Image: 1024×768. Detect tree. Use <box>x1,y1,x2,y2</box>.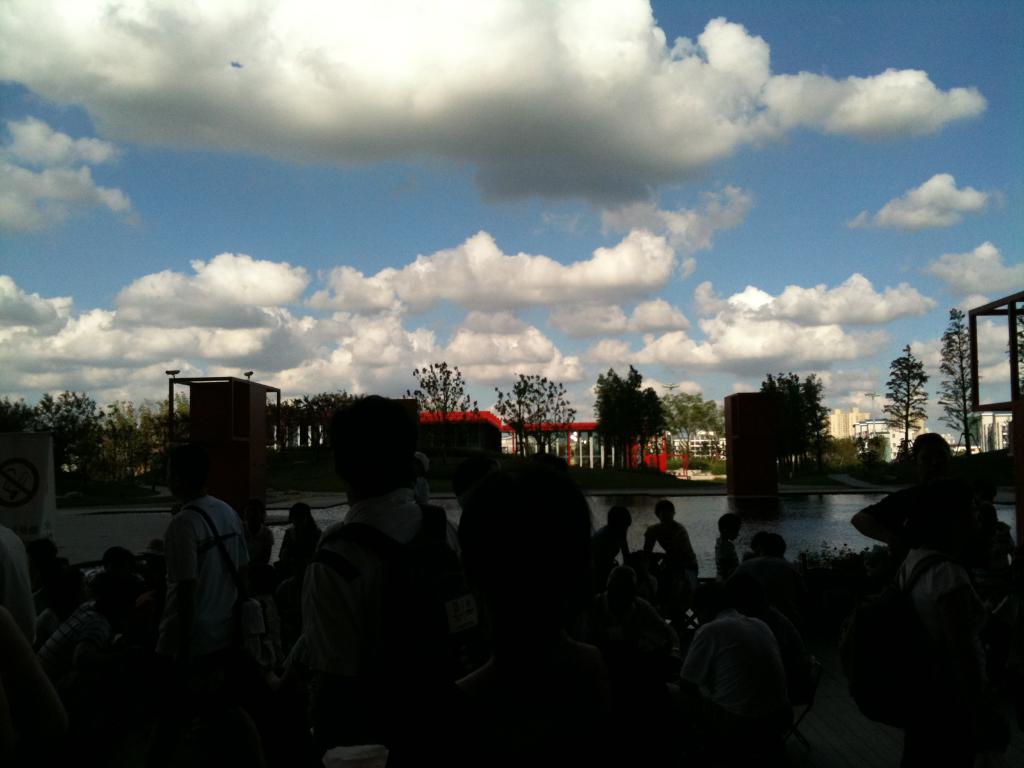
<box>936,305,986,455</box>.
